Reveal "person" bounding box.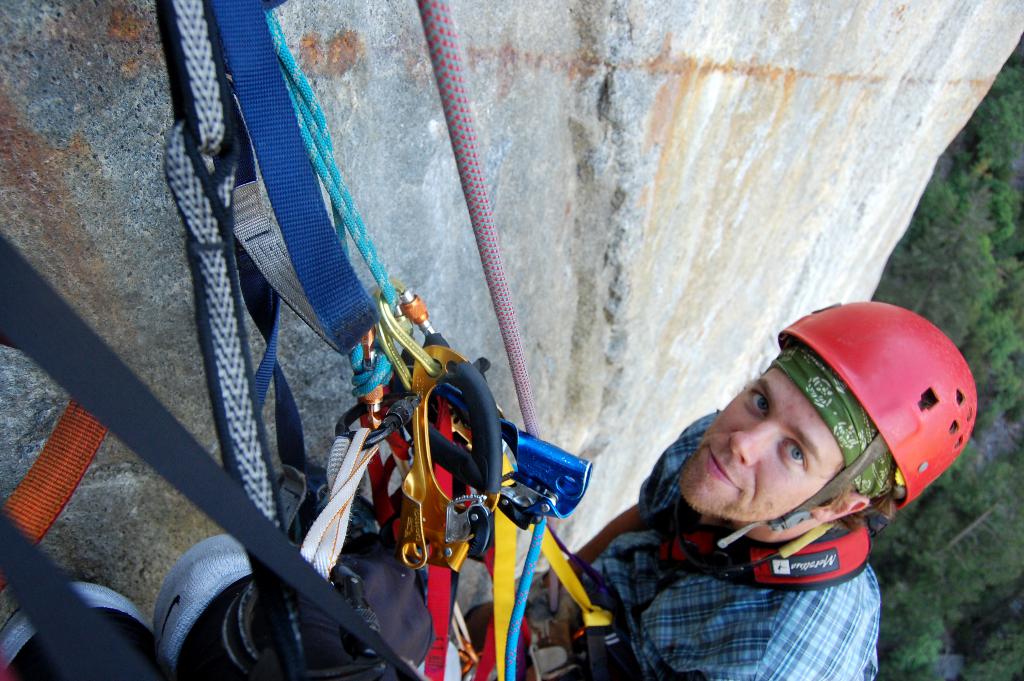
Revealed: <bbox>523, 297, 979, 680</bbox>.
